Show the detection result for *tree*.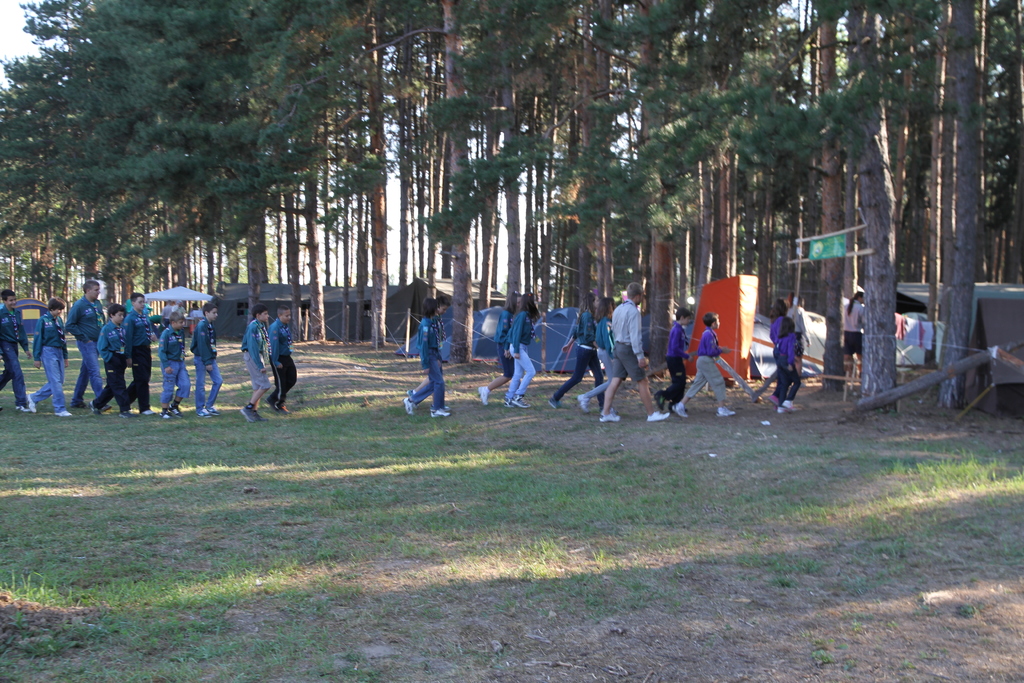
x1=852 y1=0 x2=1007 y2=415.
